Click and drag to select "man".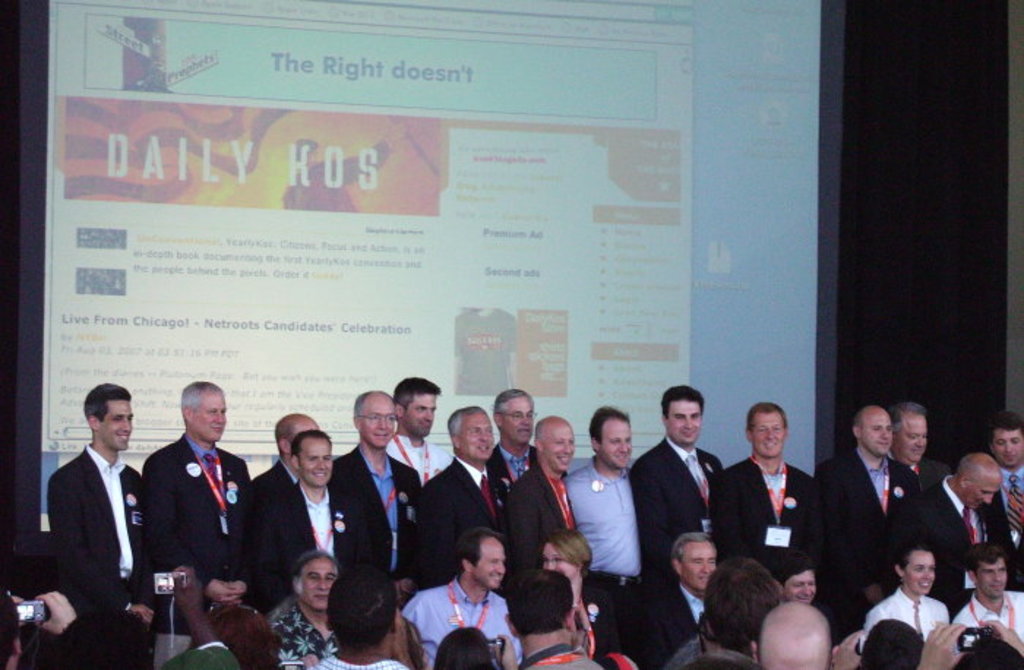
Selection: 961 540 1023 651.
